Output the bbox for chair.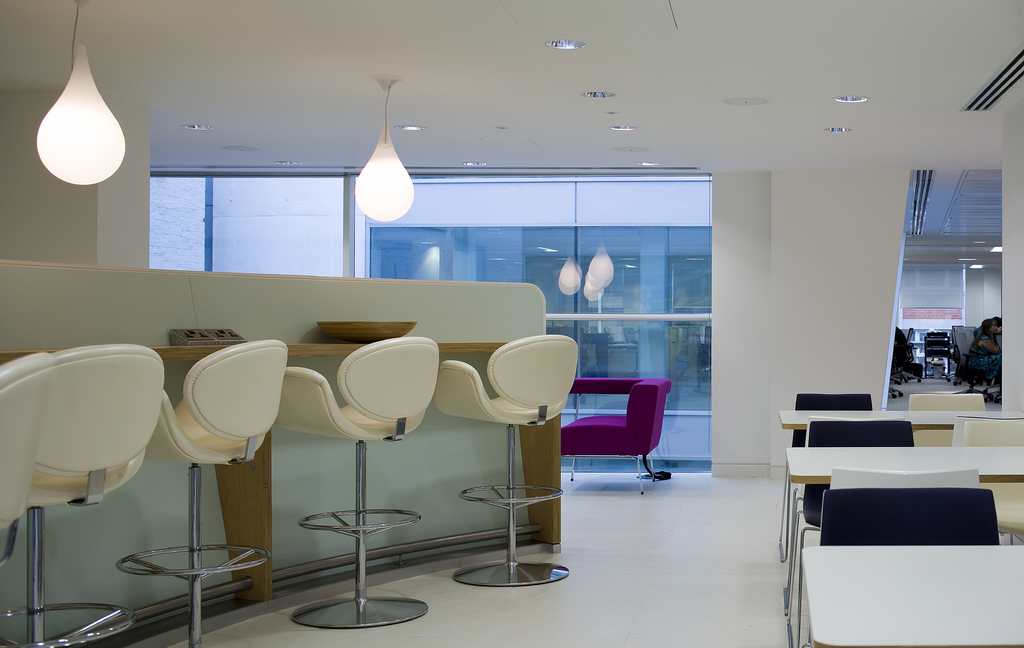
<region>924, 327, 950, 376</region>.
